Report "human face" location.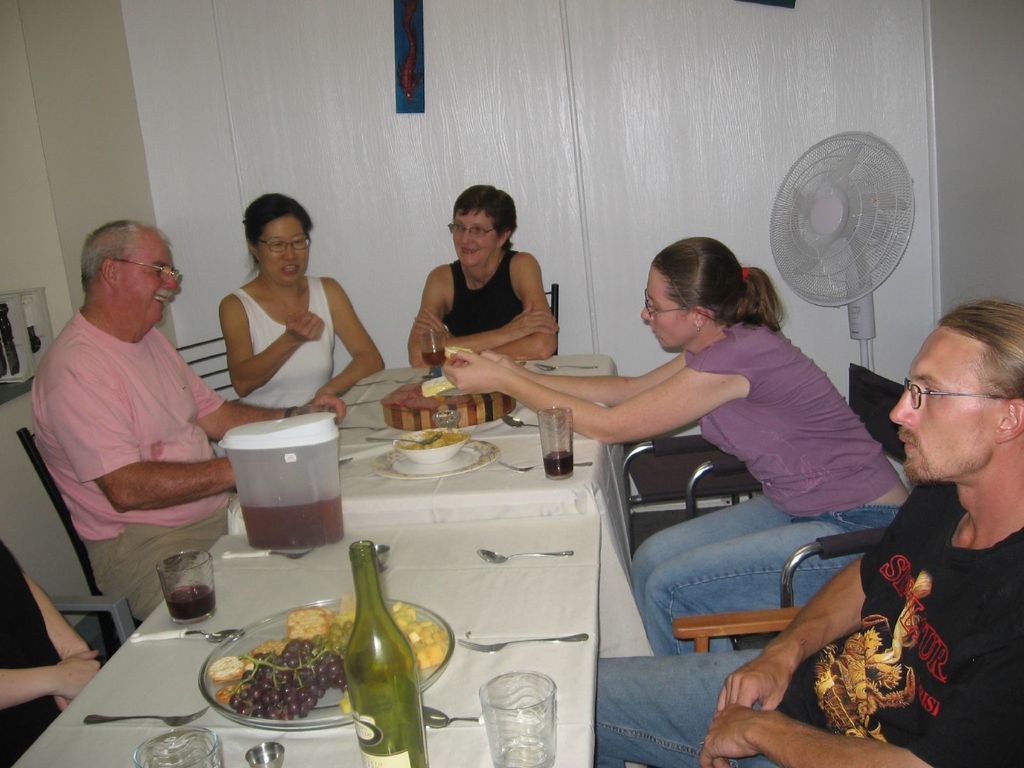
Report: pyautogui.locateOnScreen(259, 218, 312, 285).
